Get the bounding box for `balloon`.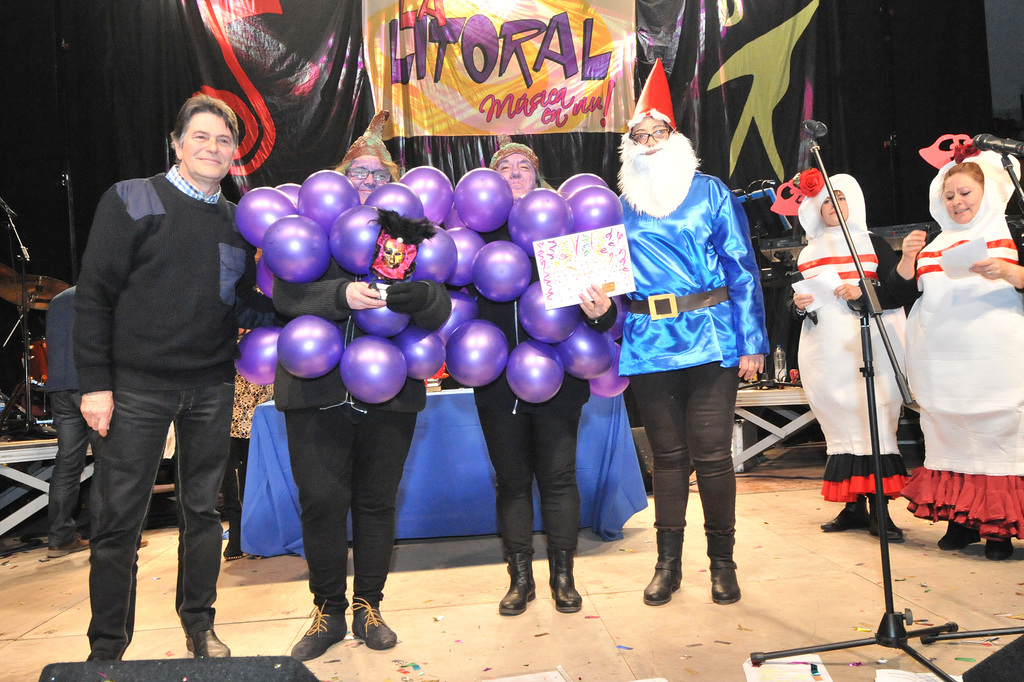
322 204 384 271.
